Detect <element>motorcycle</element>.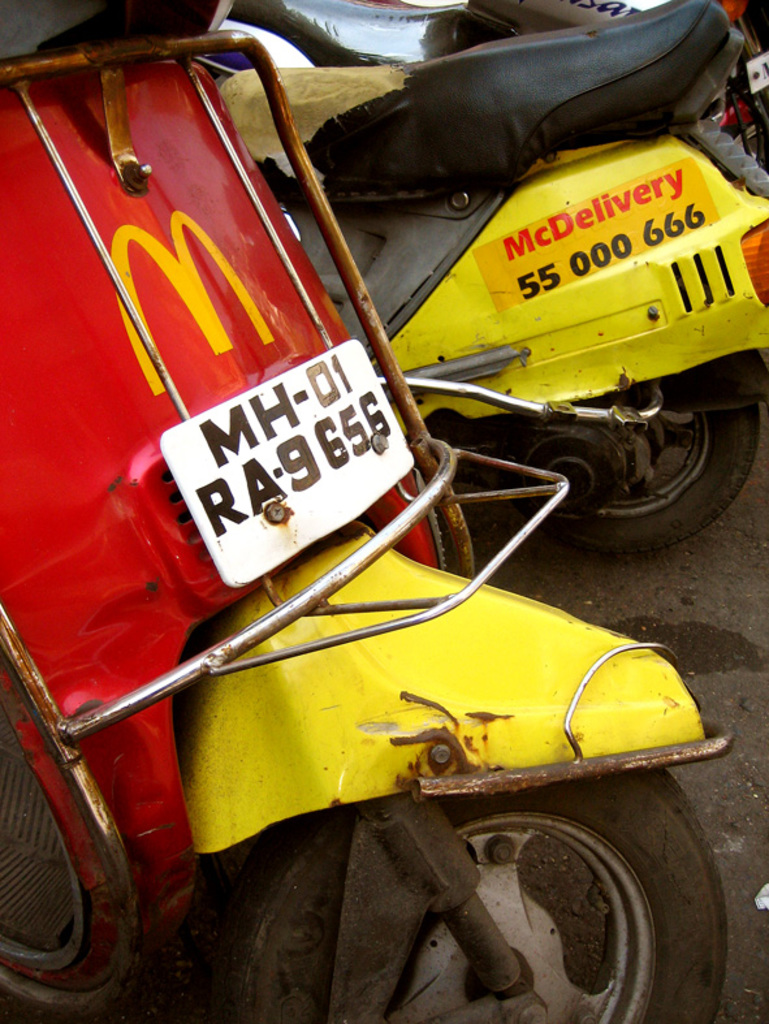
Detected at pyautogui.locateOnScreen(0, 0, 760, 995).
